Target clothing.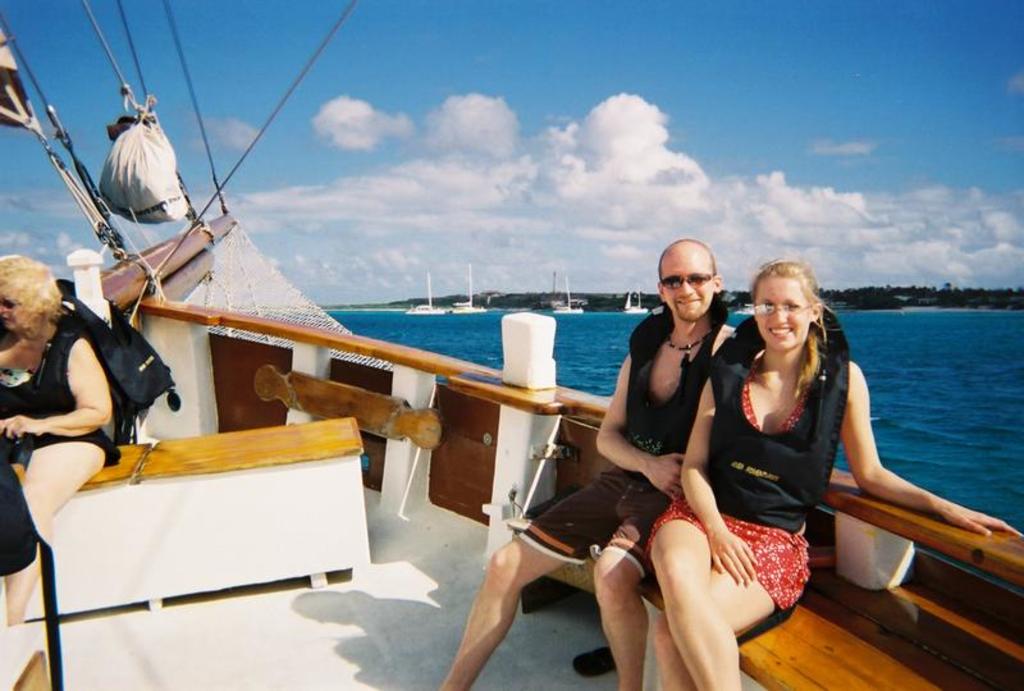
Target region: region(512, 298, 744, 591).
